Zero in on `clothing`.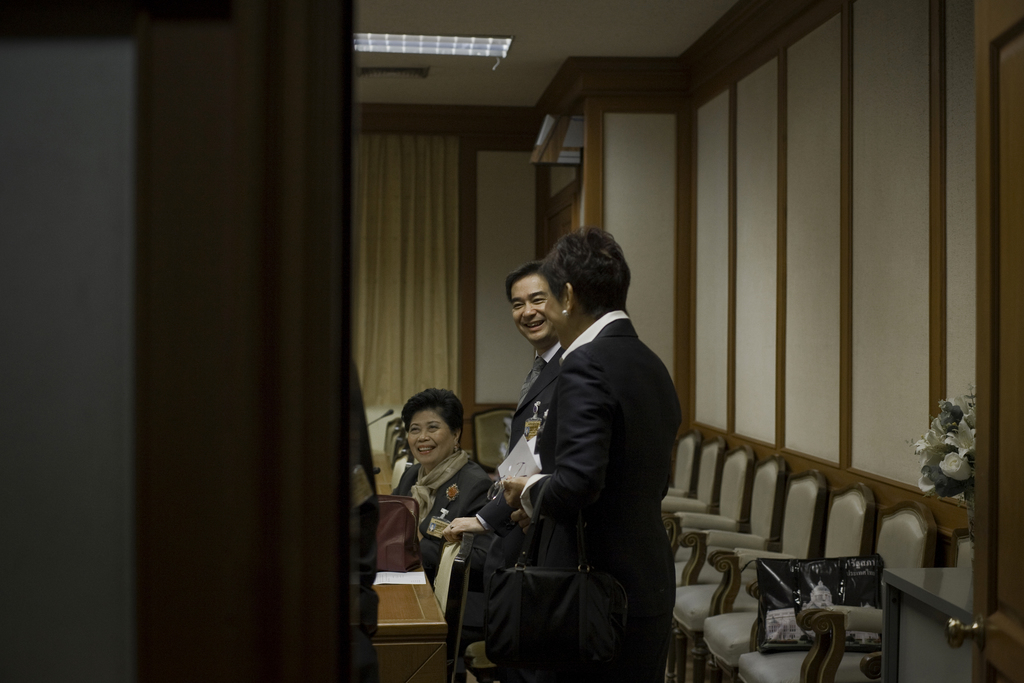
Zeroed in: 473,344,566,680.
